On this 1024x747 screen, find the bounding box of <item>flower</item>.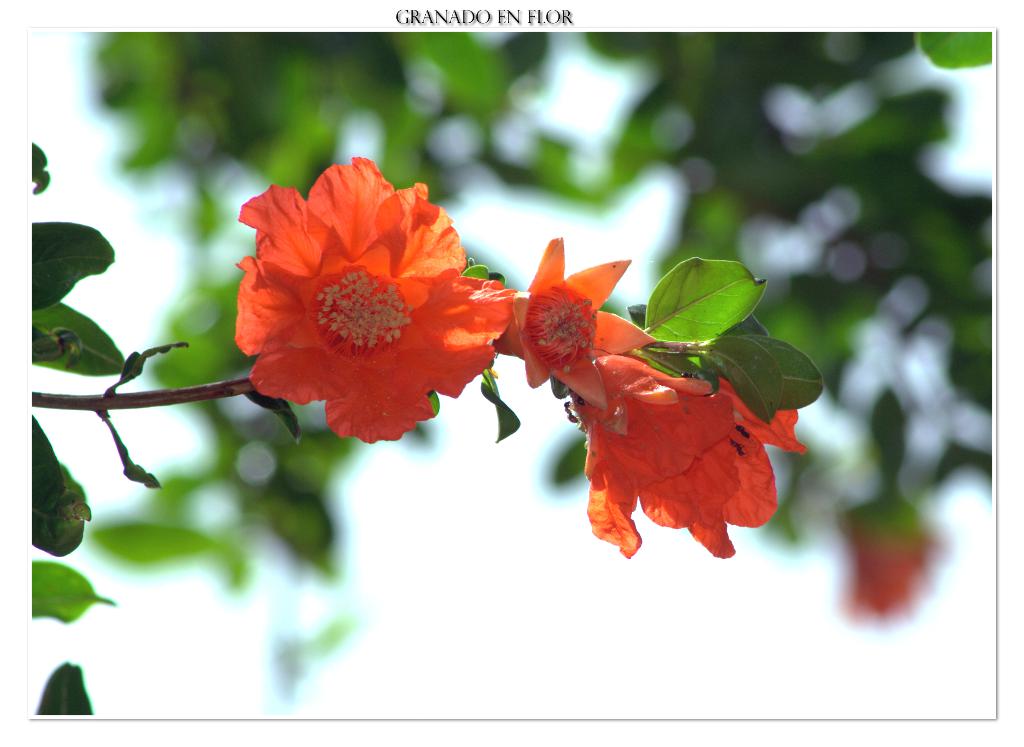
Bounding box: (left=563, top=348, right=805, bottom=557).
